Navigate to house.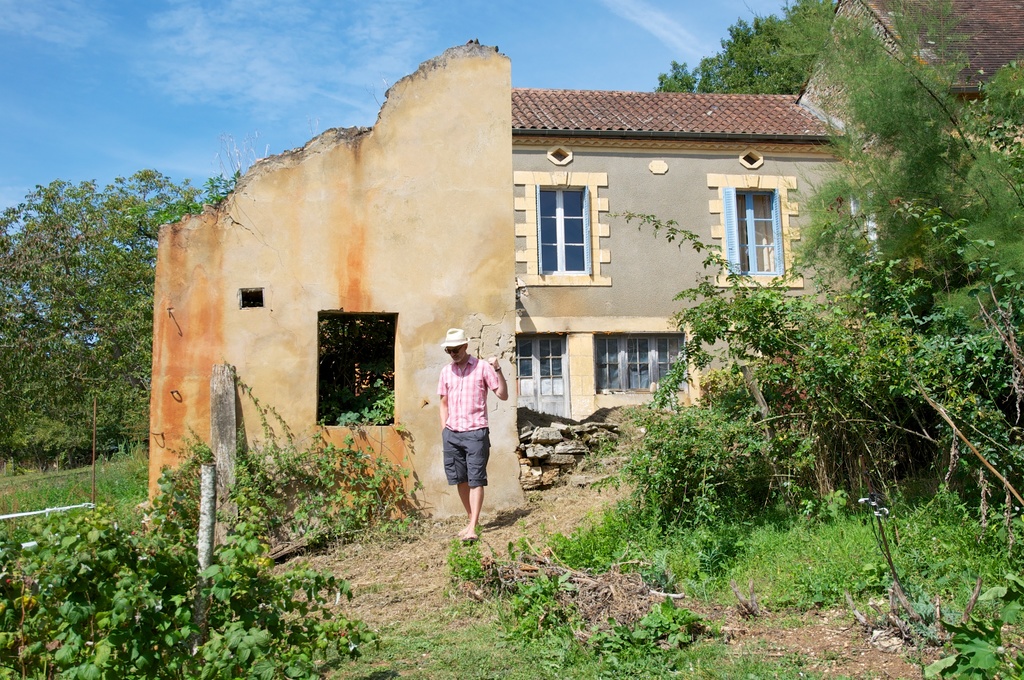
Navigation target: pyautogui.locateOnScreen(509, 0, 1023, 421).
